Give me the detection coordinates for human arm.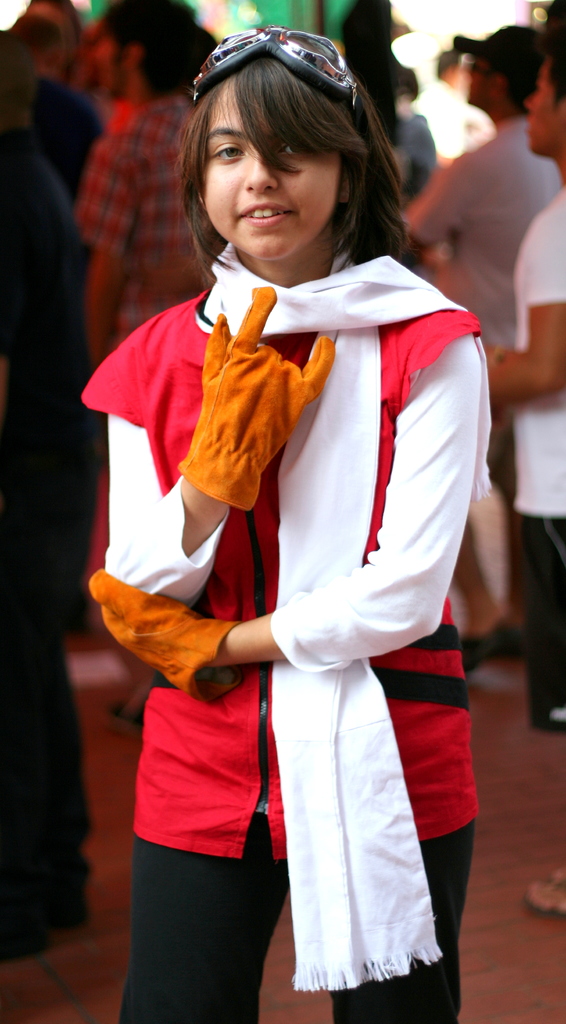
BBox(398, 161, 459, 261).
